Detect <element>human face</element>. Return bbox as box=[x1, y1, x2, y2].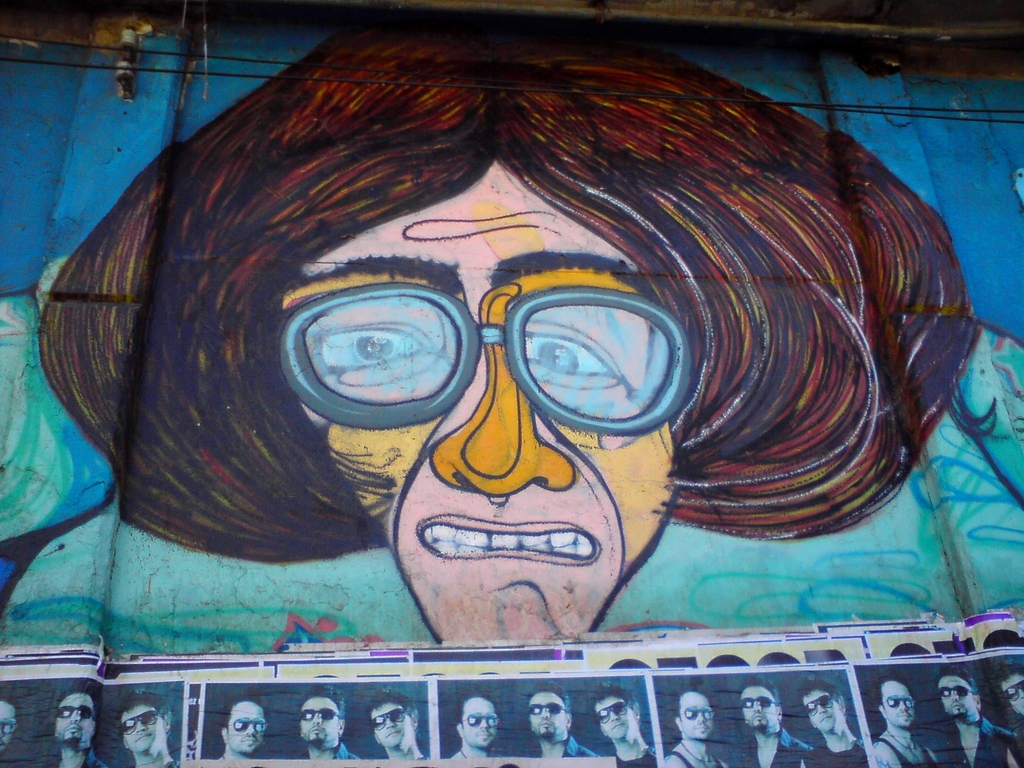
box=[466, 699, 499, 744].
